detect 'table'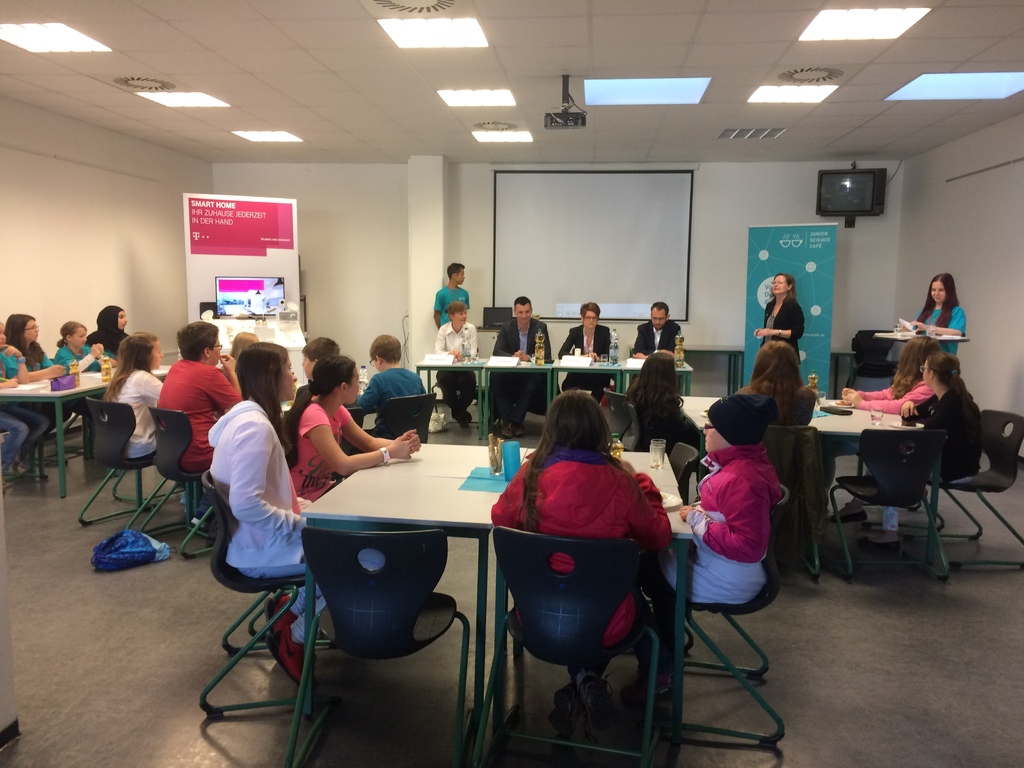
bbox(297, 436, 698, 764)
